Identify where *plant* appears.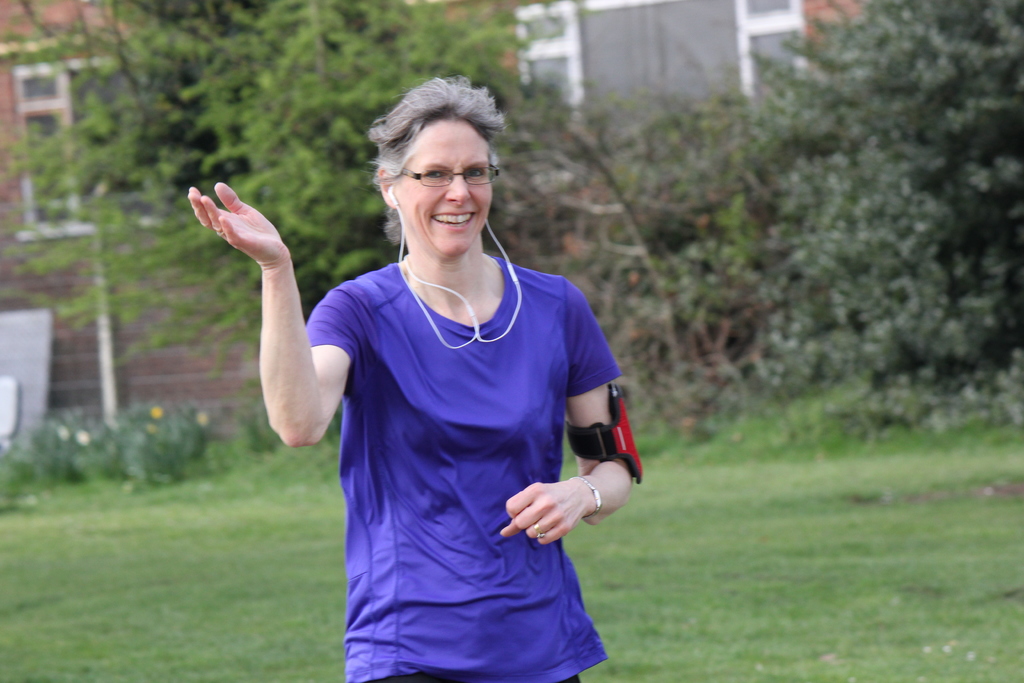
Appears at box(106, 393, 136, 492).
